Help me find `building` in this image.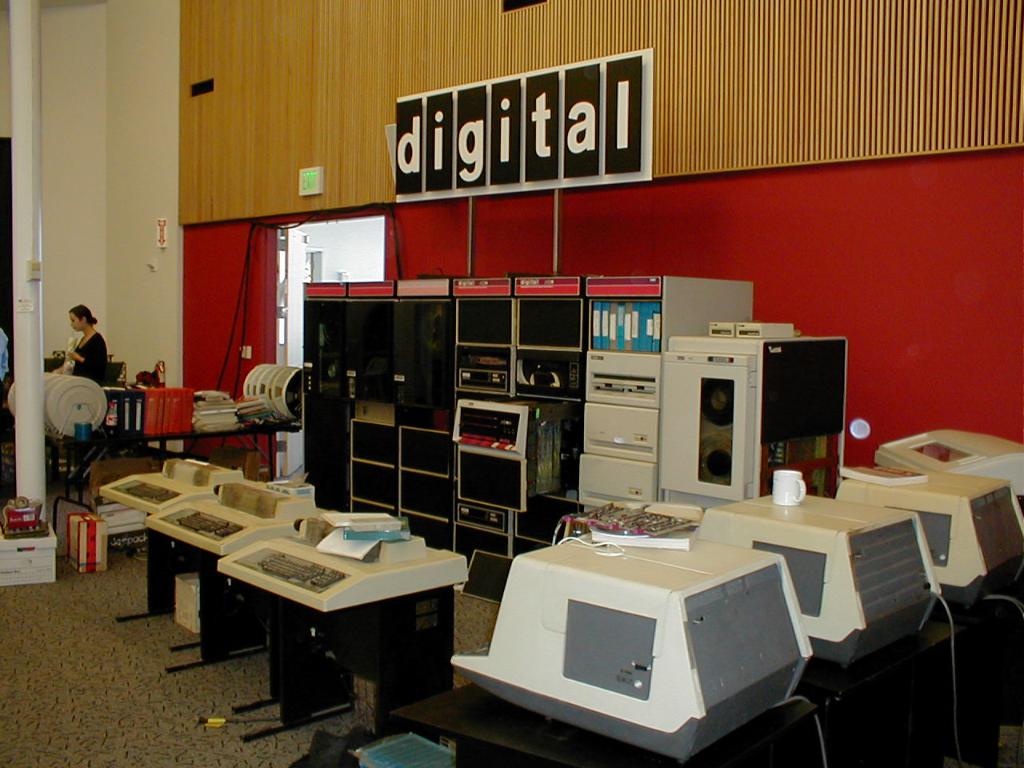
Found it: Rect(0, 0, 1023, 767).
